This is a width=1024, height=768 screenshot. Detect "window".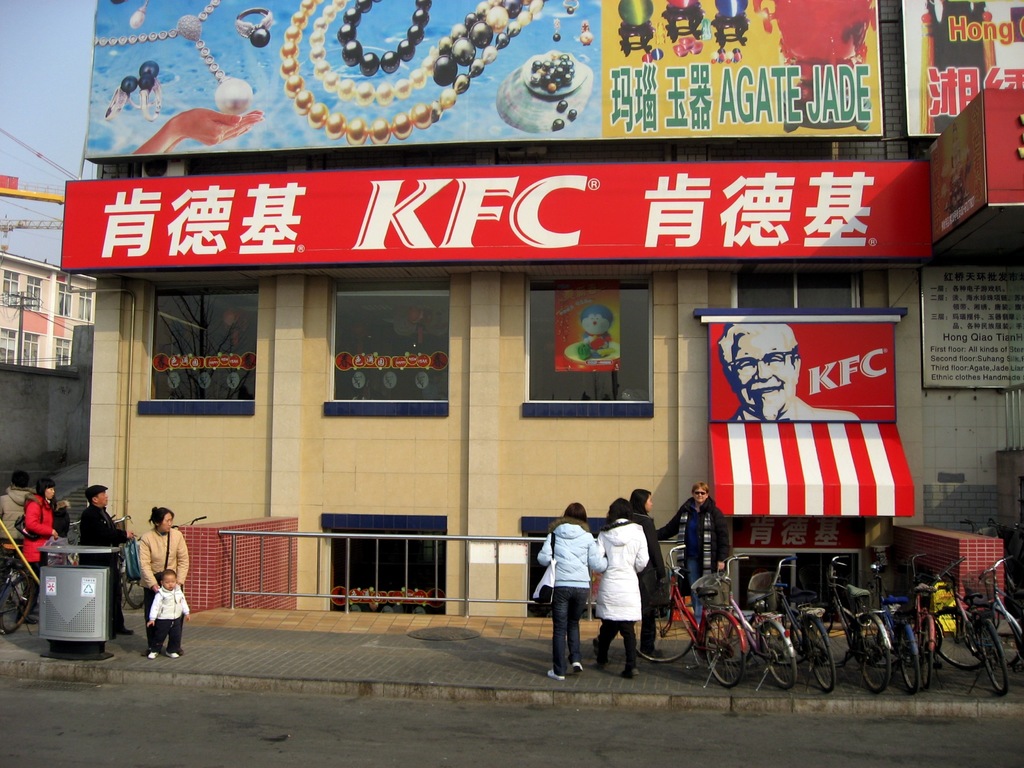
left=0, top=323, right=18, bottom=363.
